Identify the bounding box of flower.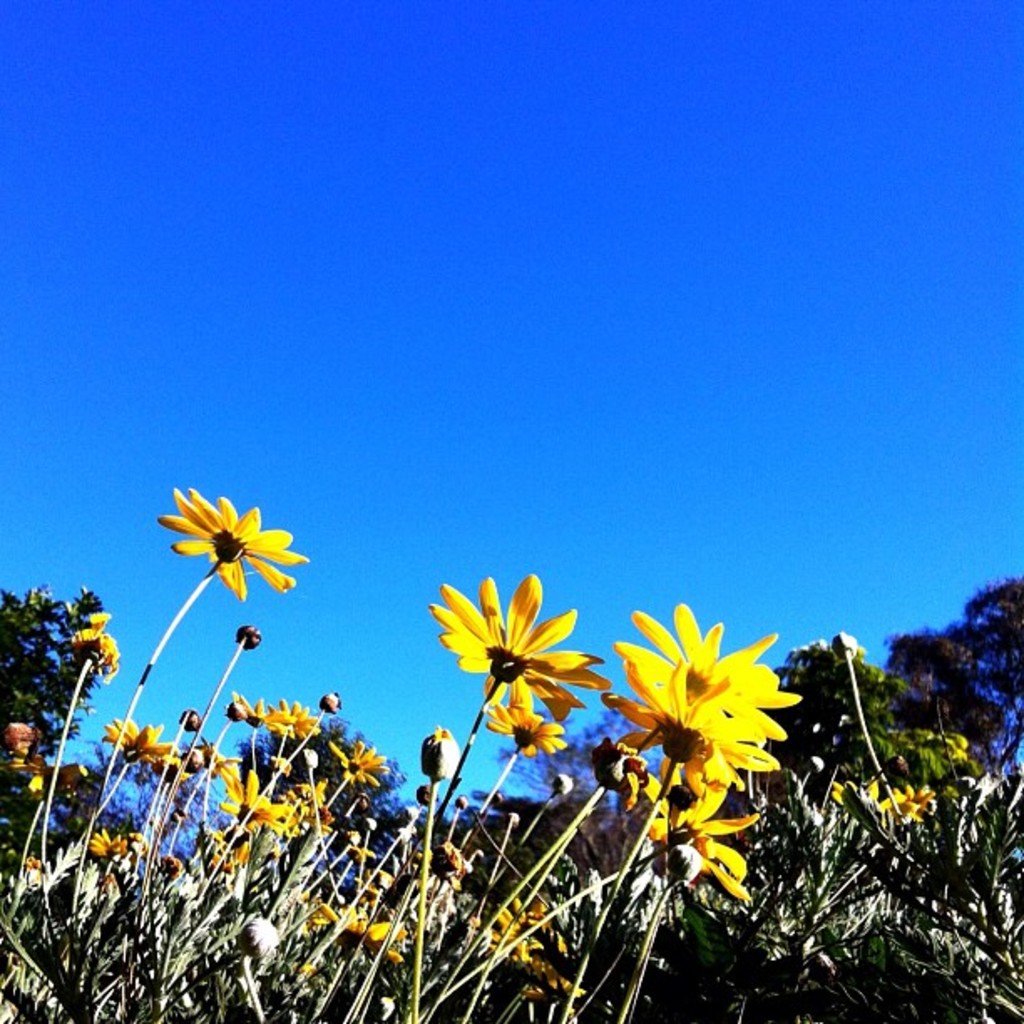
224 761 300 840.
